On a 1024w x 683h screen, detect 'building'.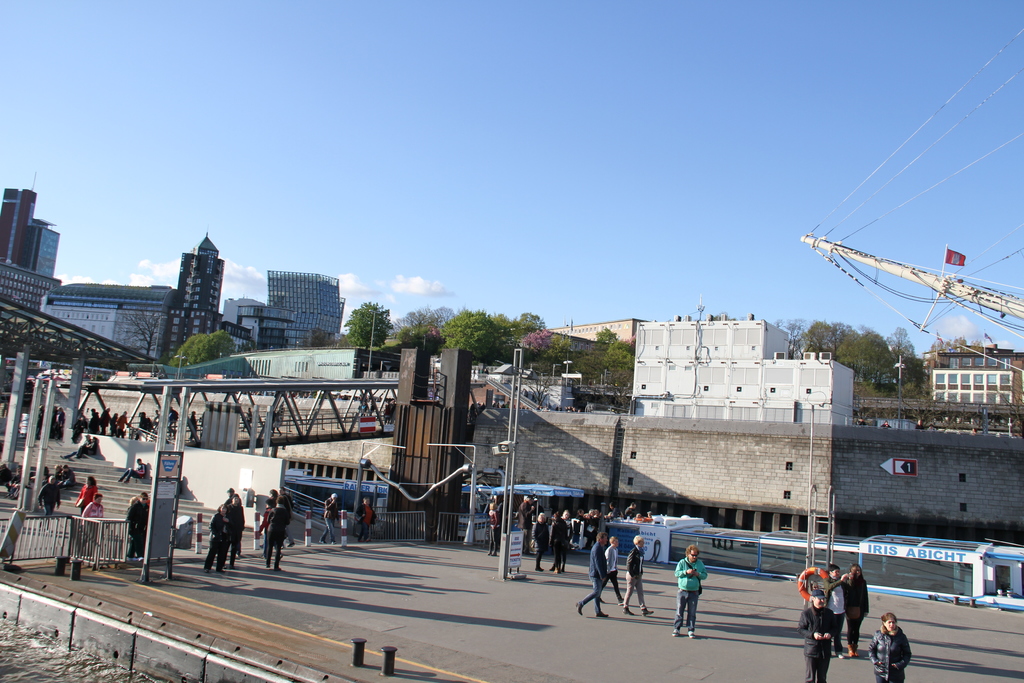
bbox=(922, 344, 1023, 406).
